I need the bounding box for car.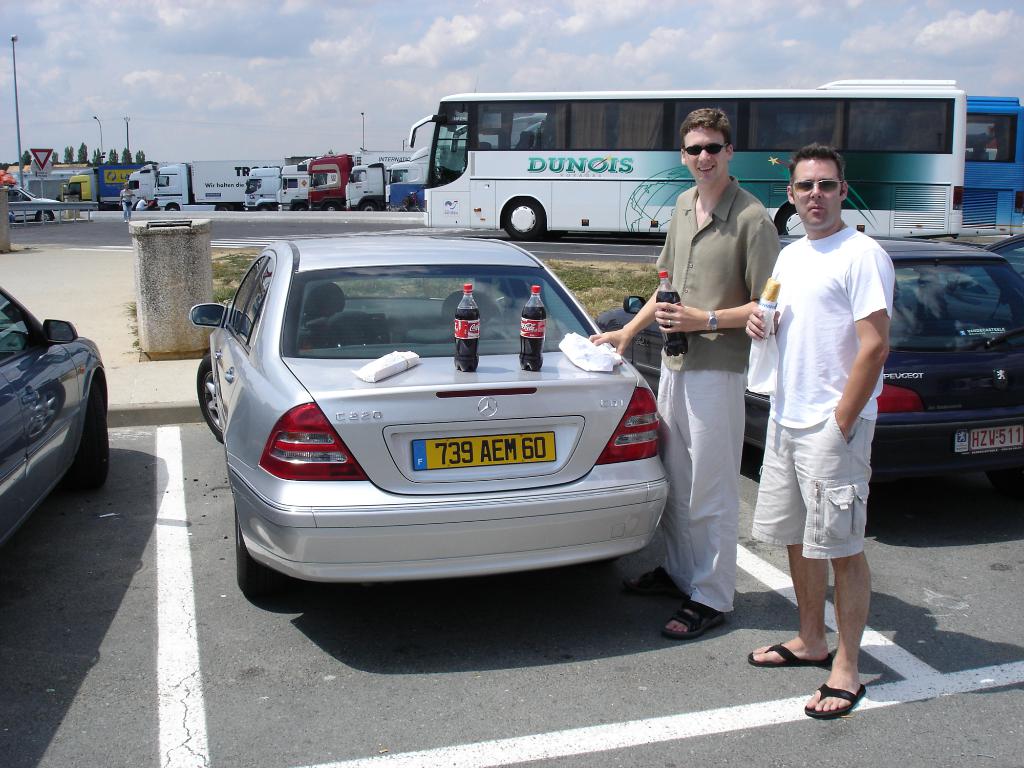
Here it is: locate(0, 284, 104, 563).
